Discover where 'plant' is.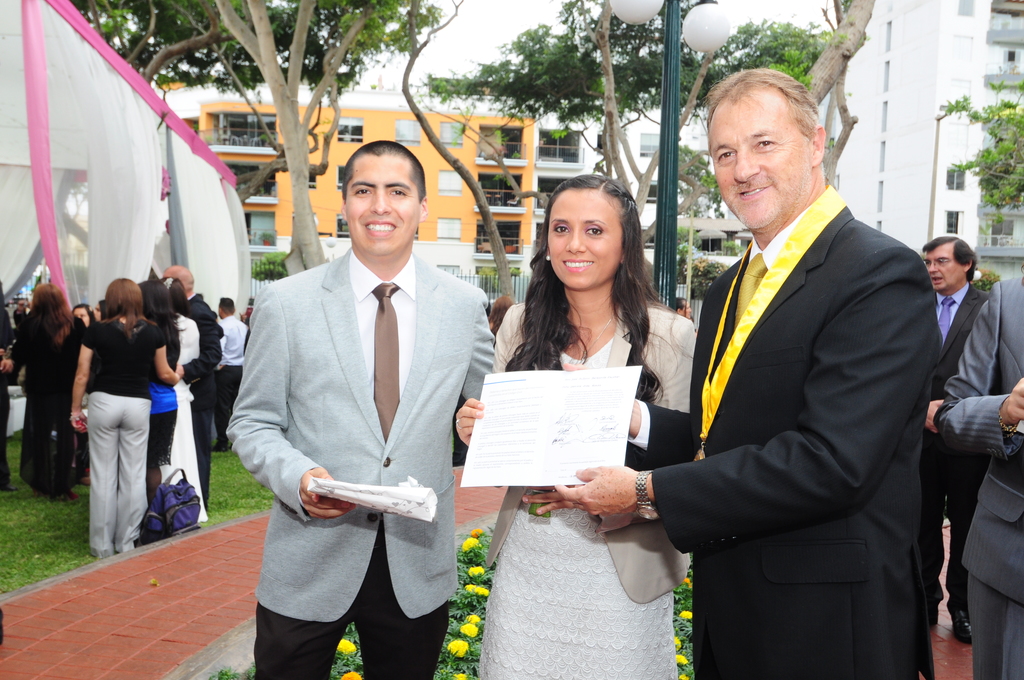
Discovered at <box>333,626,367,679</box>.
